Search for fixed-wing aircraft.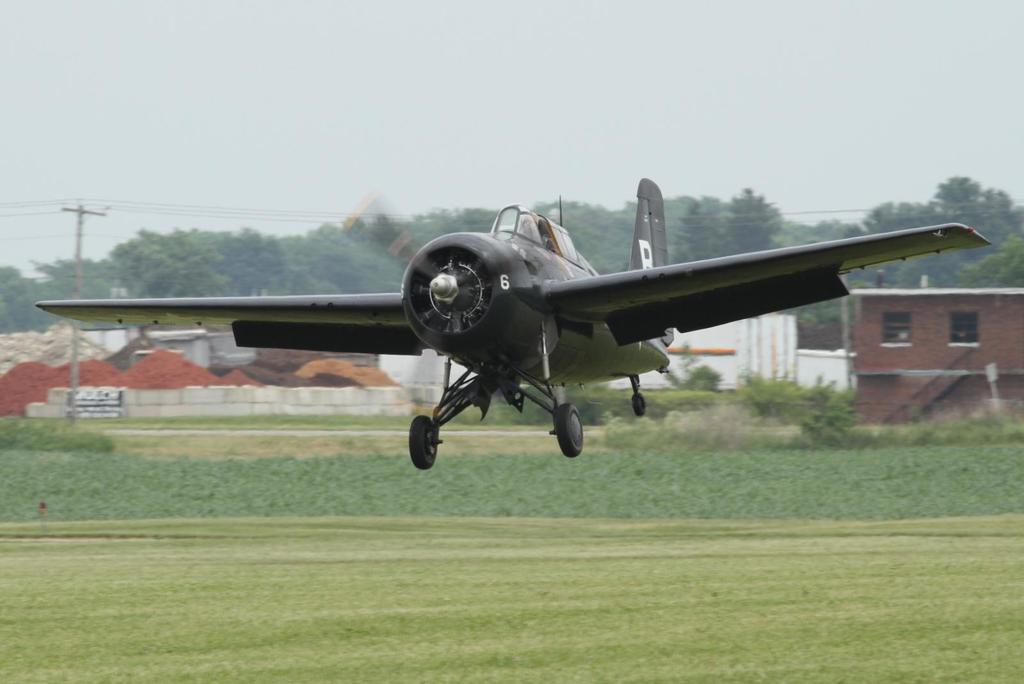
Found at crop(39, 179, 985, 464).
